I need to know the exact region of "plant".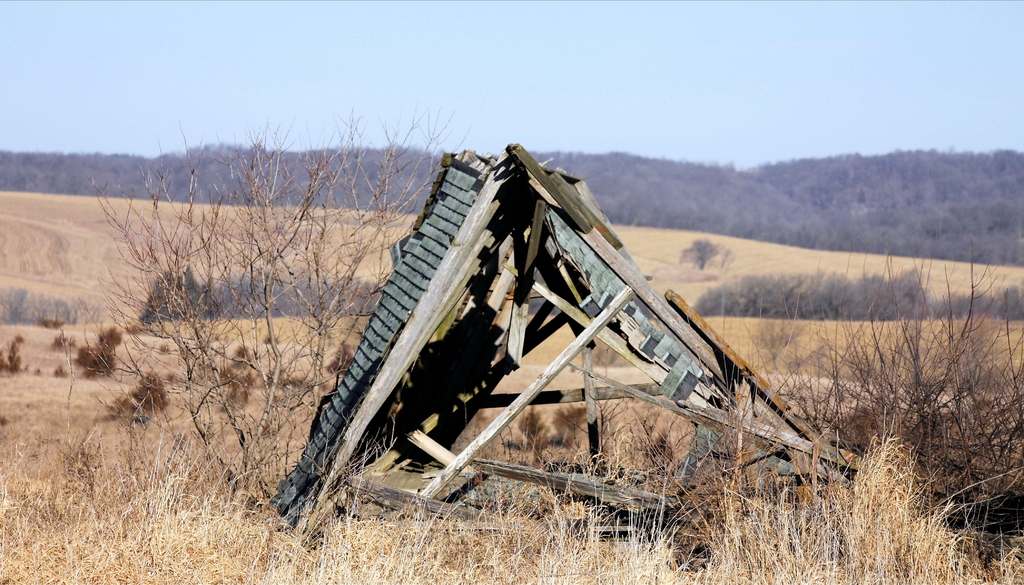
Region: {"left": 97, "top": 371, "right": 170, "bottom": 426}.
